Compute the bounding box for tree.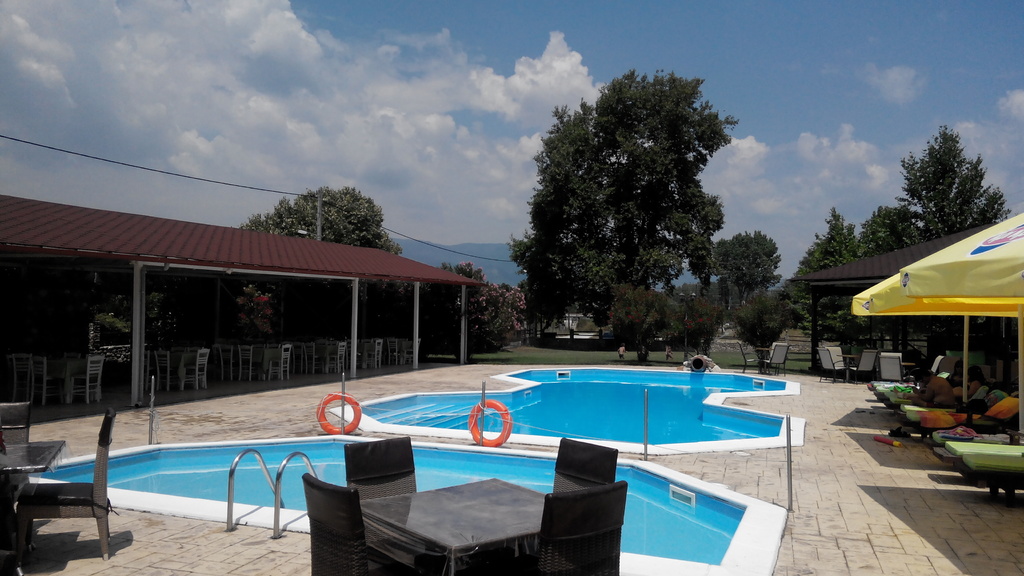
{"left": 853, "top": 208, "right": 923, "bottom": 338}.
